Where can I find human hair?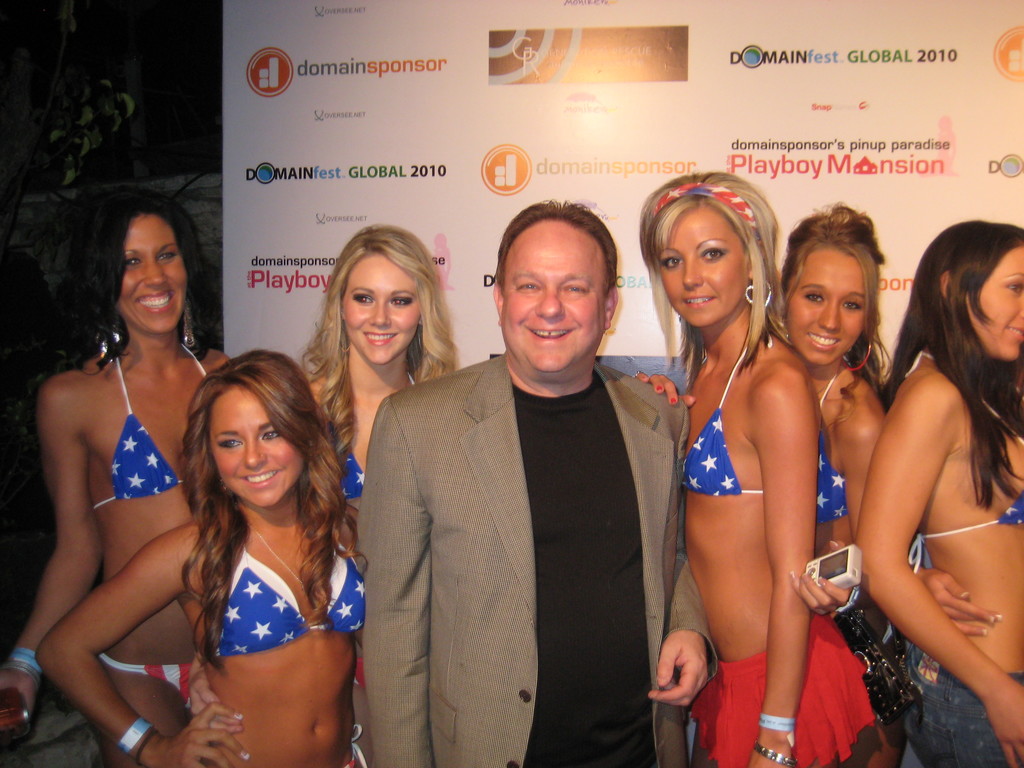
You can find it at 492:196:616:296.
